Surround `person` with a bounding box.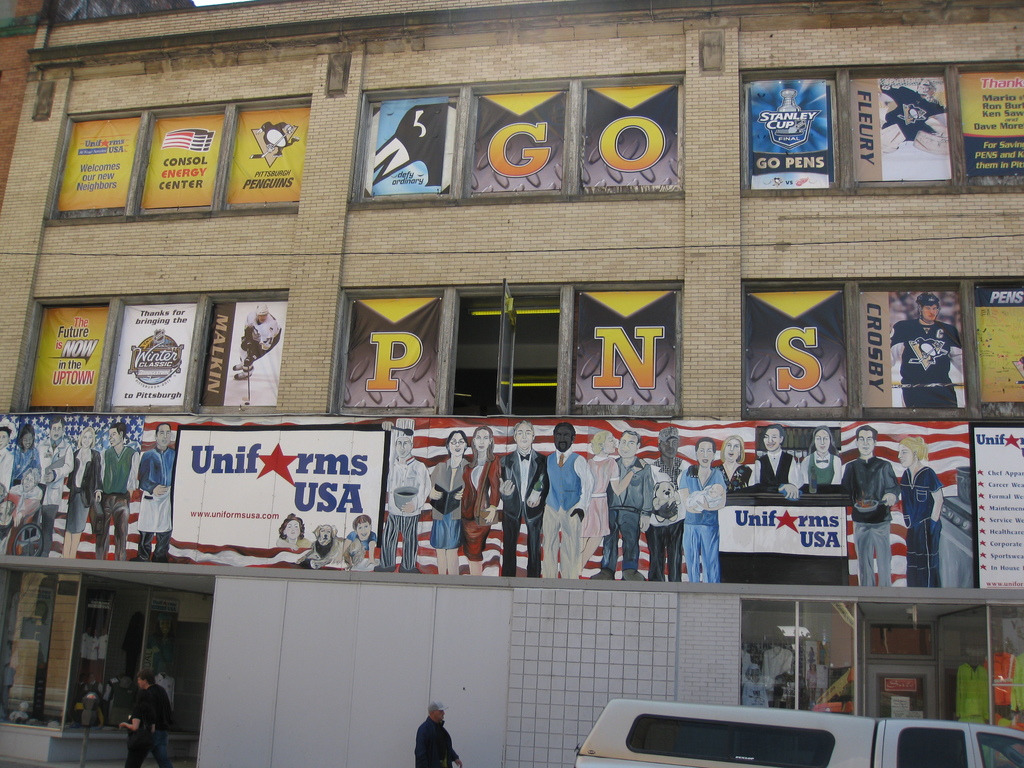
680:439:726:588.
